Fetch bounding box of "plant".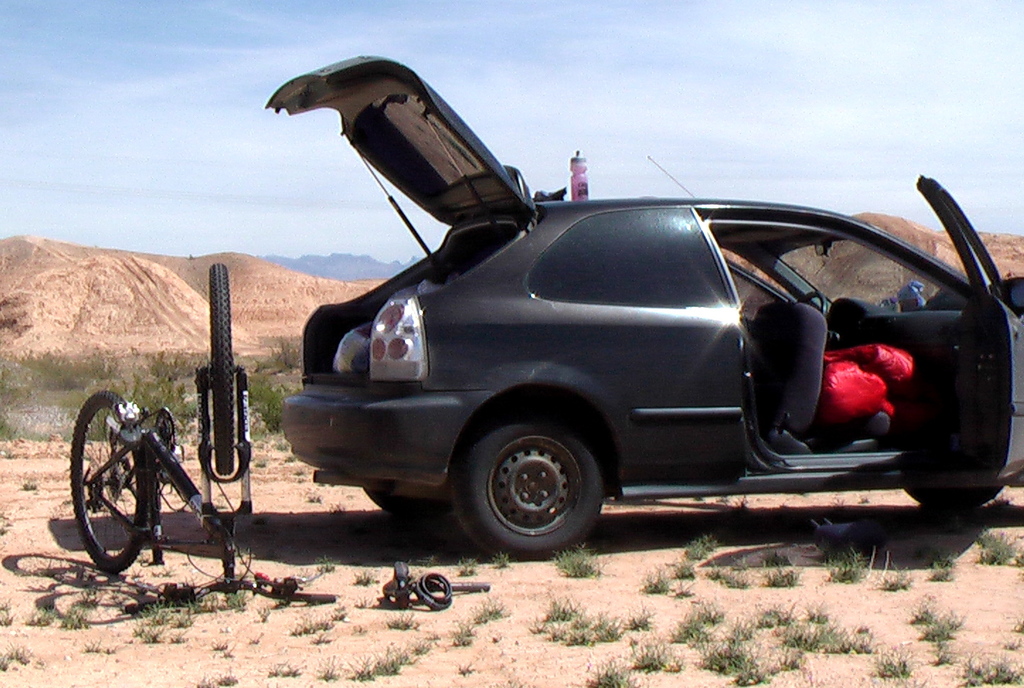
Bbox: locate(306, 491, 319, 499).
